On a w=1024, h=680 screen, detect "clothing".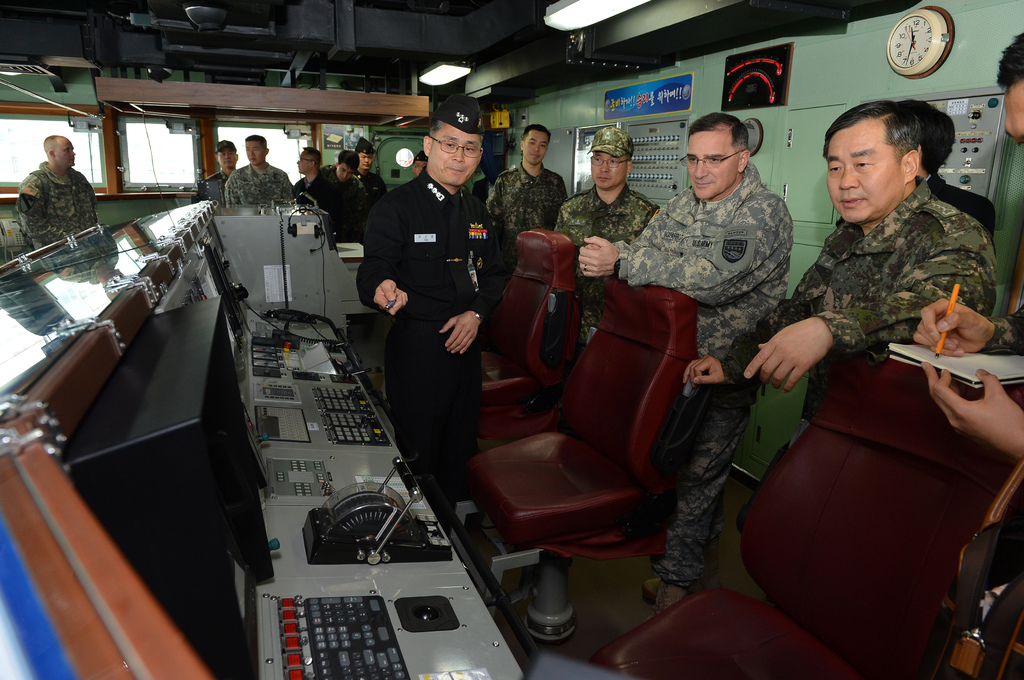
{"left": 730, "top": 175, "right": 1002, "bottom": 423}.
